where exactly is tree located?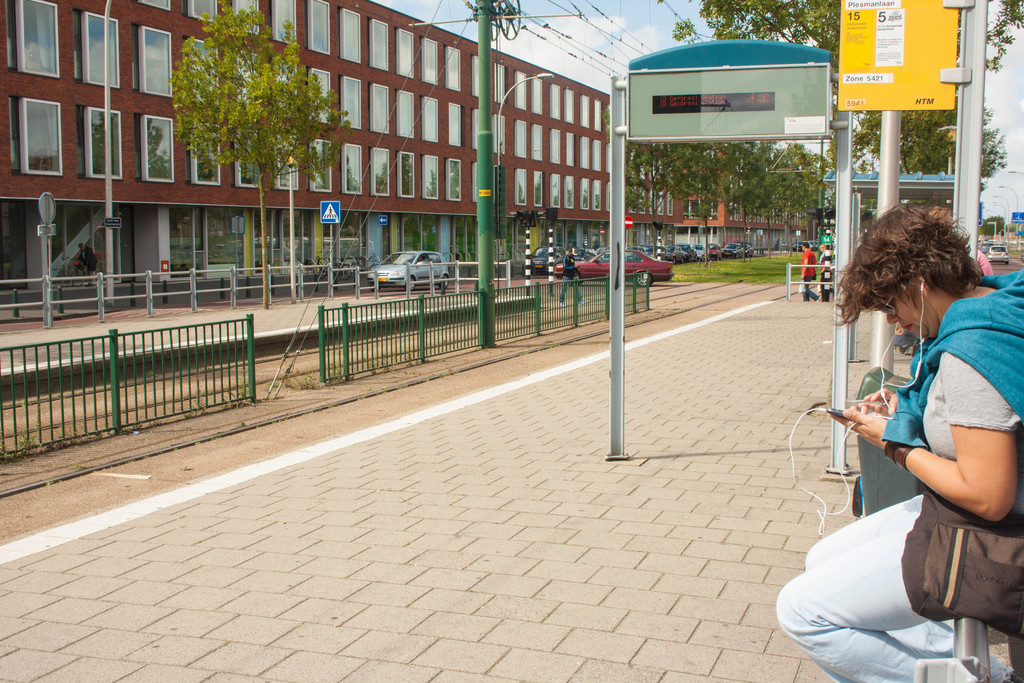
Its bounding box is x1=665 y1=0 x2=1023 y2=167.
